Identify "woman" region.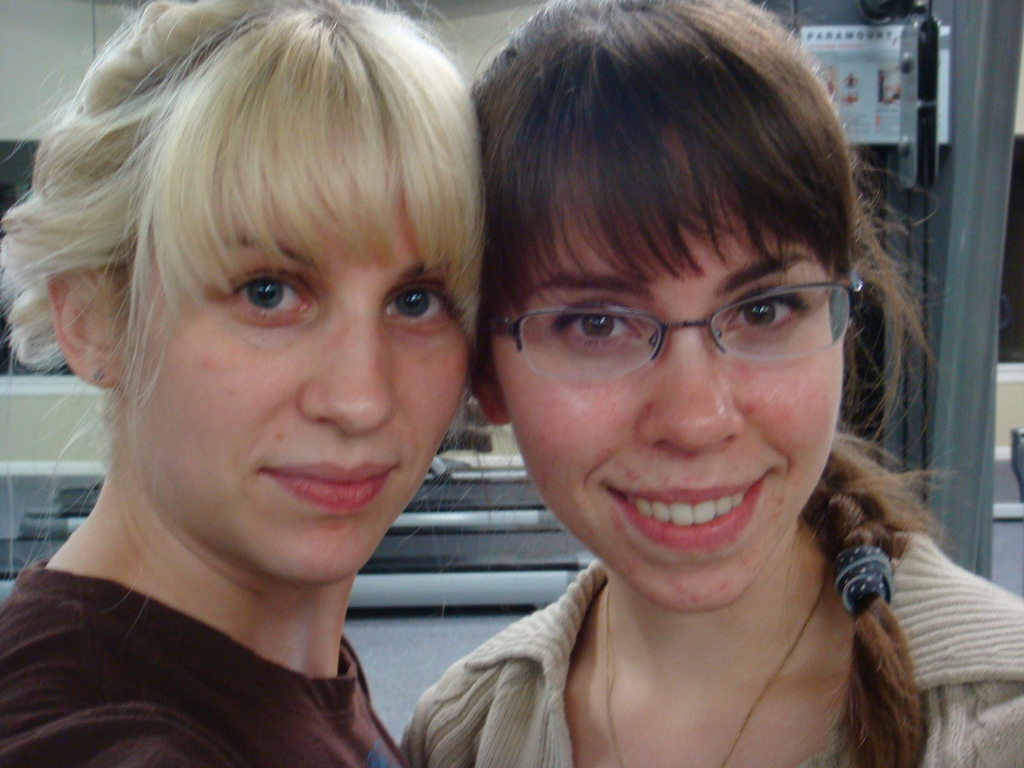
Region: [0,0,489,767].
